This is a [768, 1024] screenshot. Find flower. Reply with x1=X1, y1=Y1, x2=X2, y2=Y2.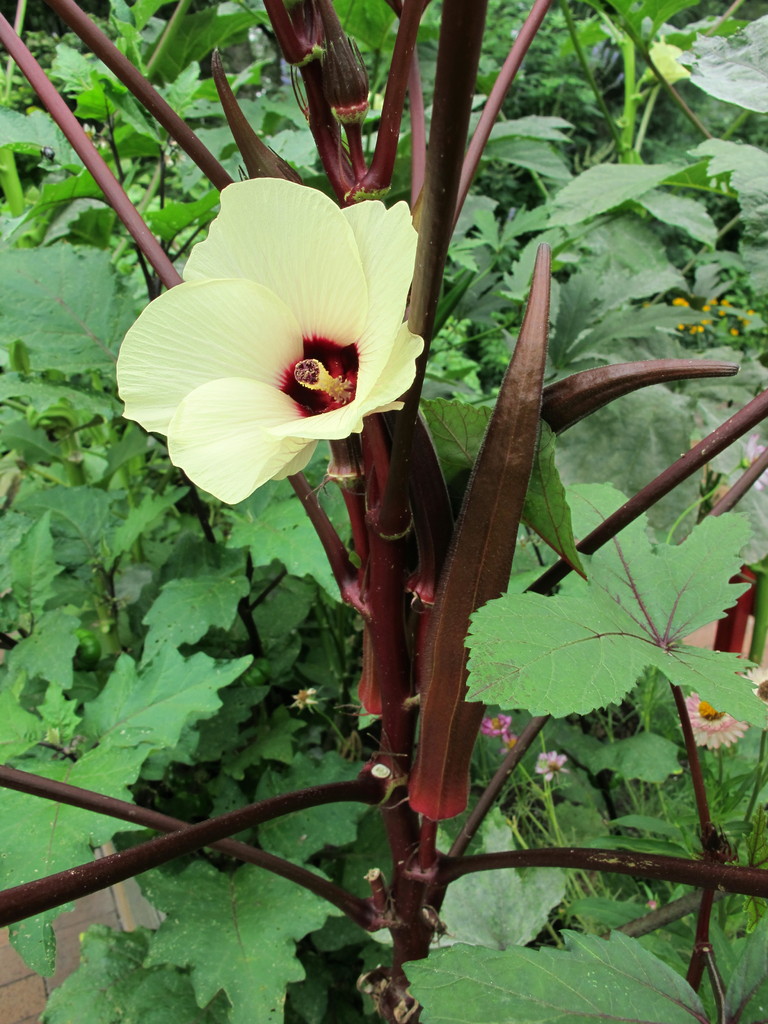
x1=534, y1=749, x2=569, y2=784.
